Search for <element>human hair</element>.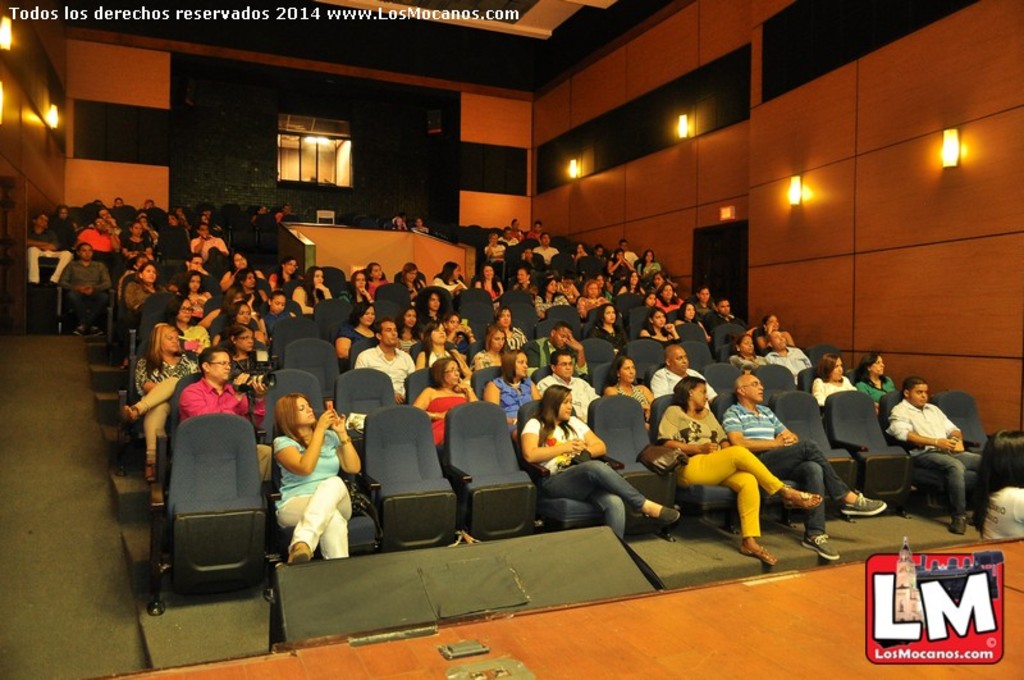
Found at pyautogui.locateOnScreen(303, 265, 323, 305).
